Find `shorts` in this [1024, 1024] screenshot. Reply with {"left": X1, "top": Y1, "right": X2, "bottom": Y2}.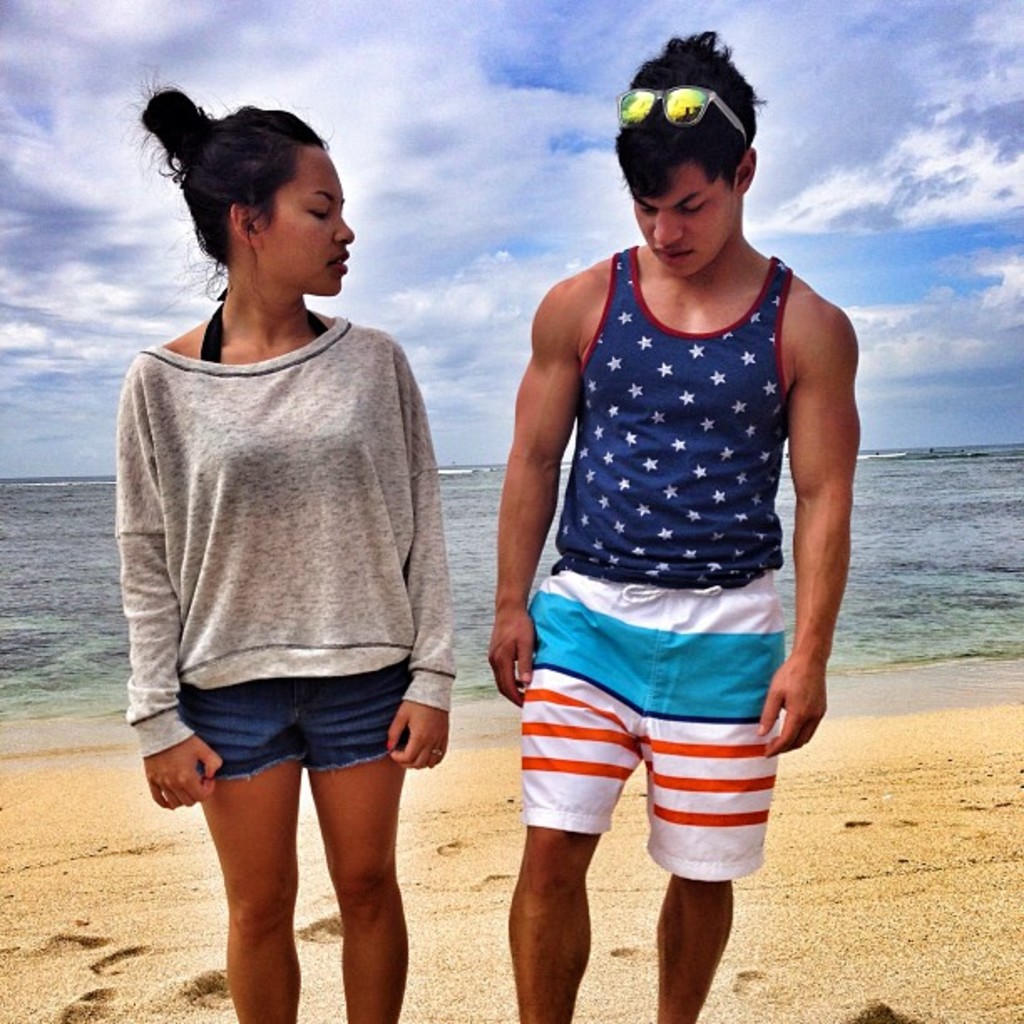
{"left": 520, "top": 569, "right": 788, "bottom": 880}.
